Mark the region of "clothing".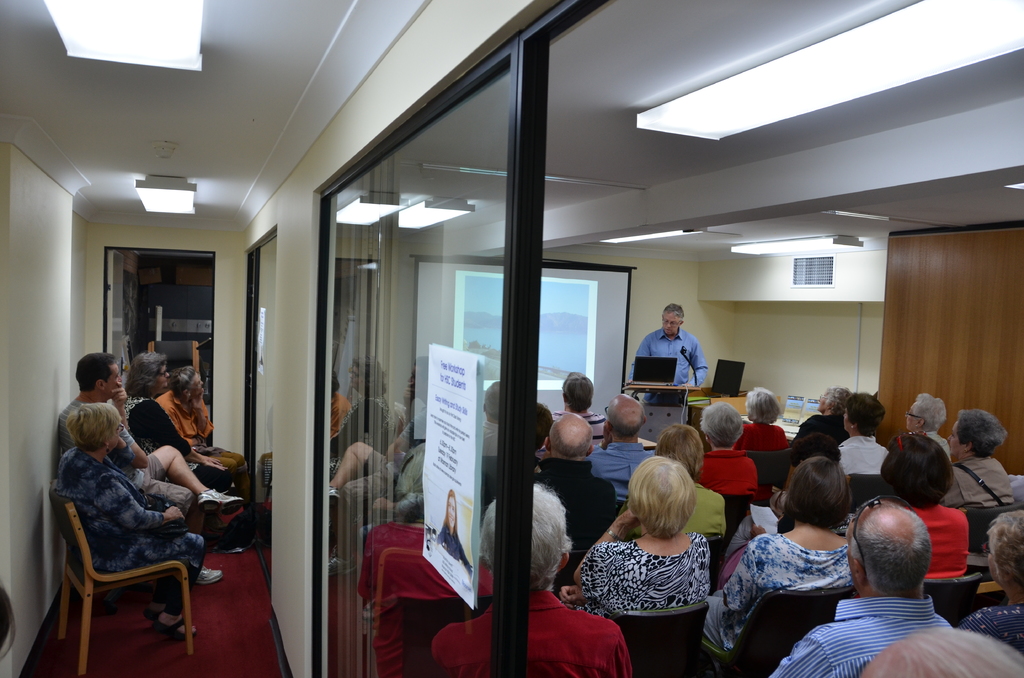
Region: 903:502:974:578.
